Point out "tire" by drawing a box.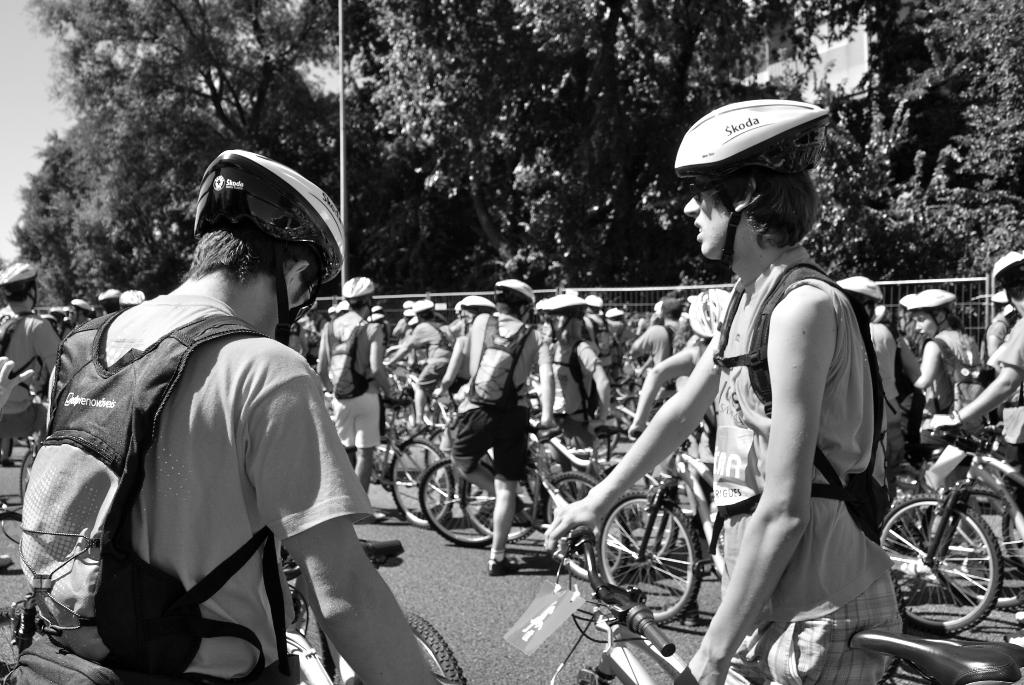
Rect(870, 493, 1007, 627).
